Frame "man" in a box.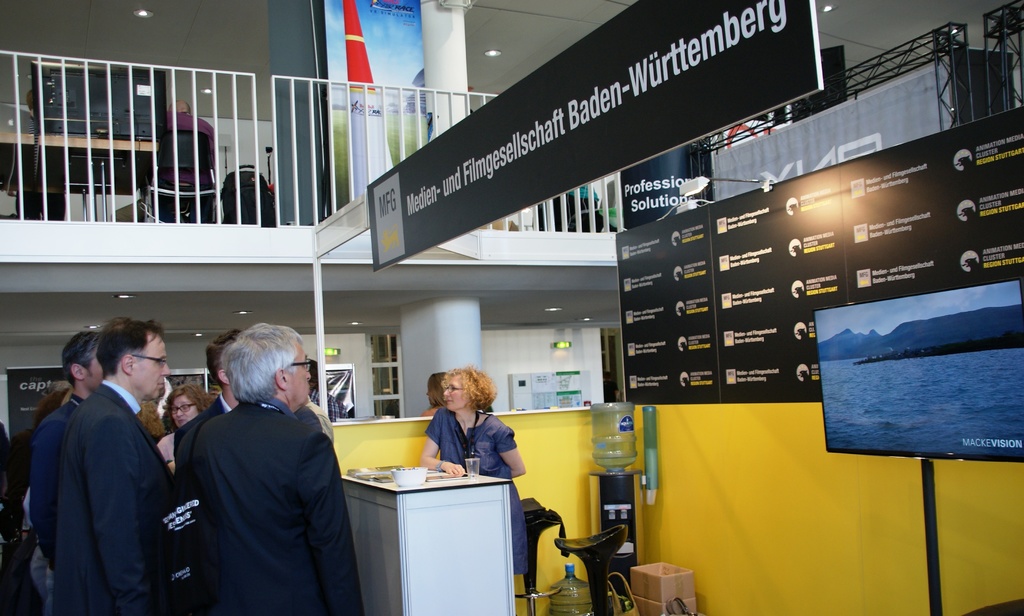
Rect(175, 329, 323, 447).
